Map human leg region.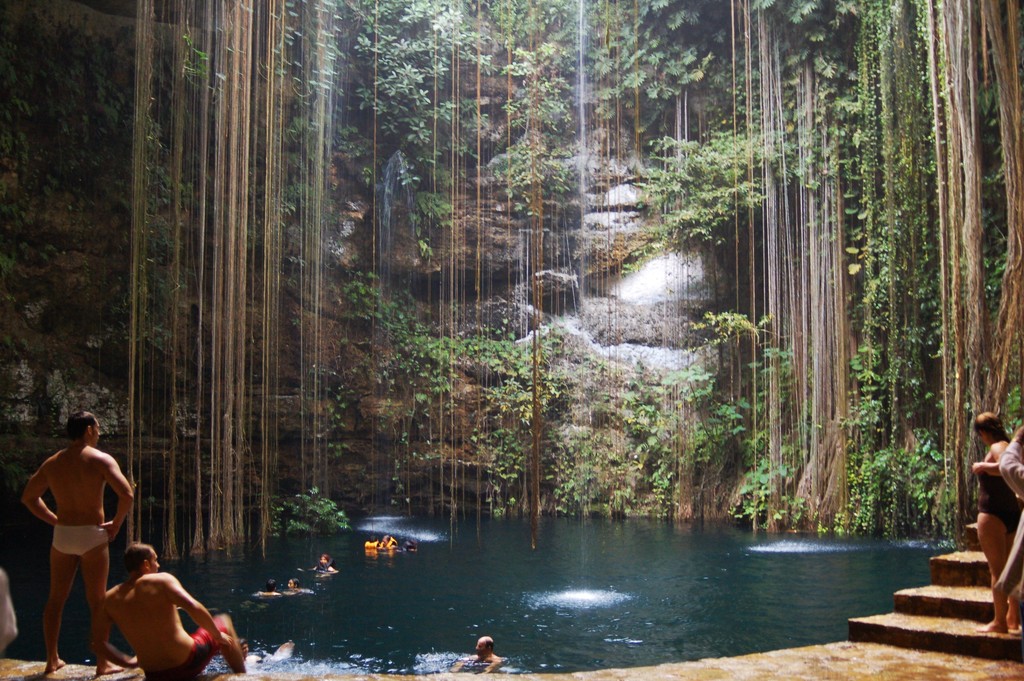
Mapped to l=39, t=545, r=76, b=668.
